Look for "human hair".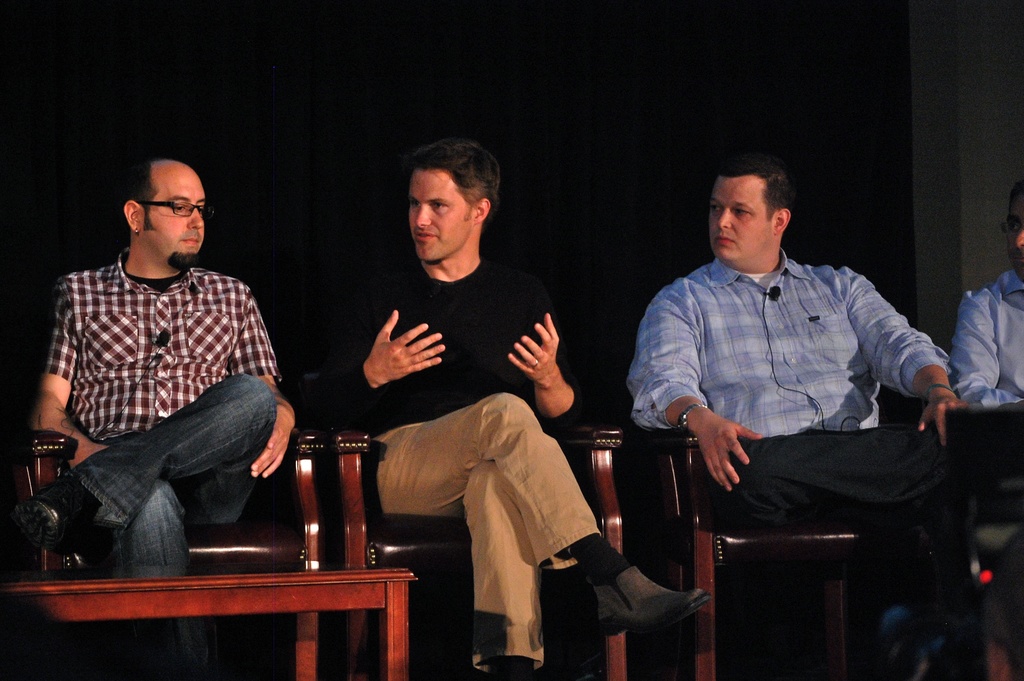
Found: pyautogui.locateOnScreen(120, 159, 160, 234).
